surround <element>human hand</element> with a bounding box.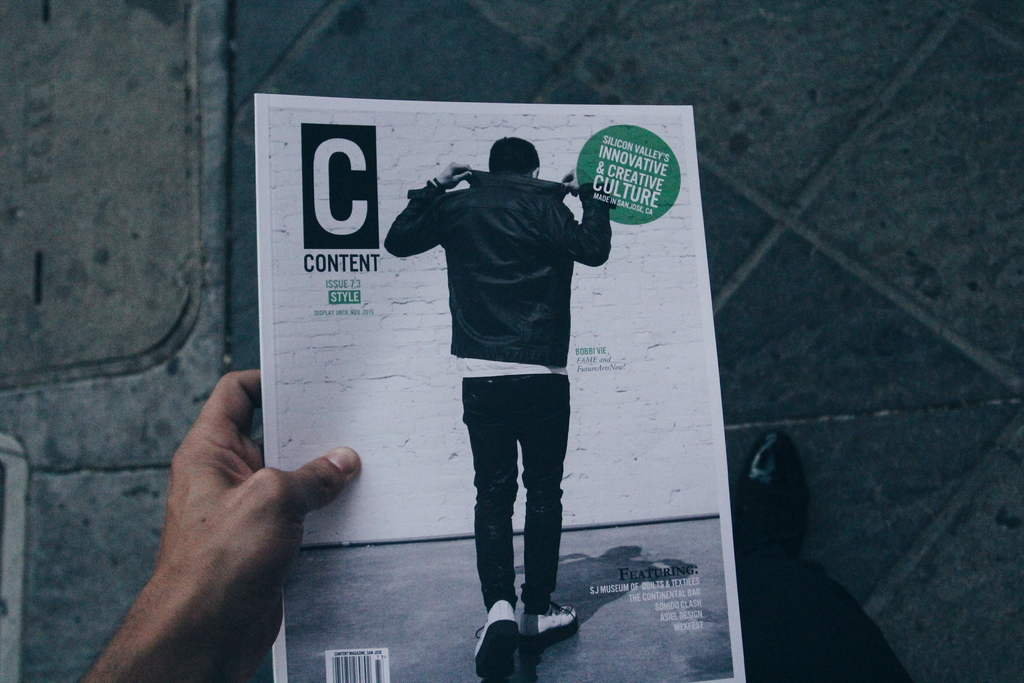
<bbox>436, 160, 474, 189</bbox>.
